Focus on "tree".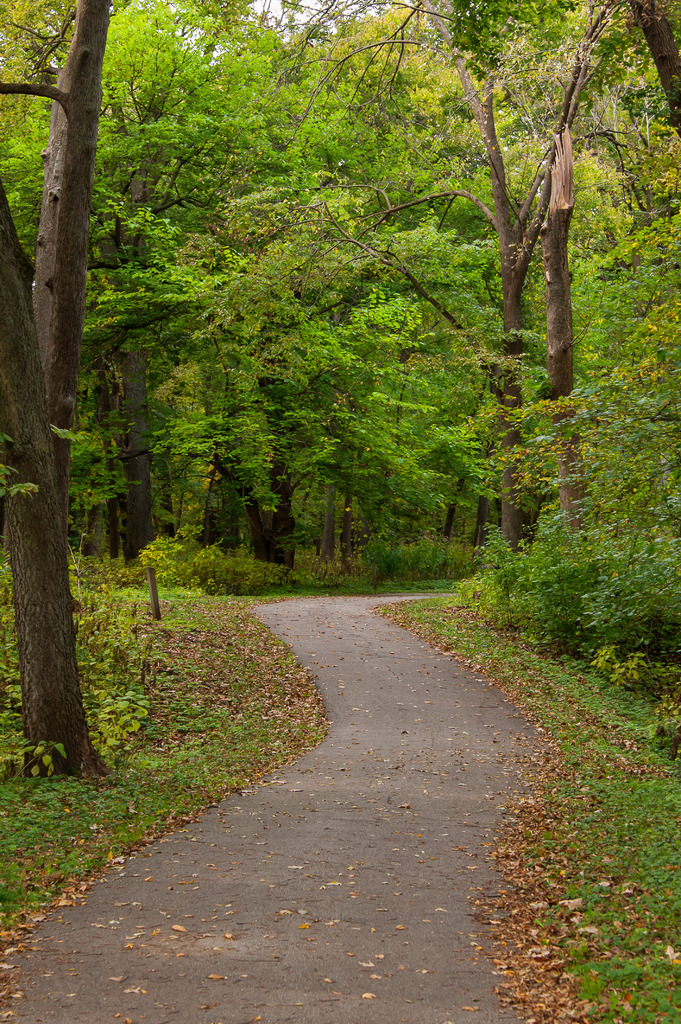
Focused at {"x1": 588, "y1": 0, "x2": 680, "y2": 676}.
